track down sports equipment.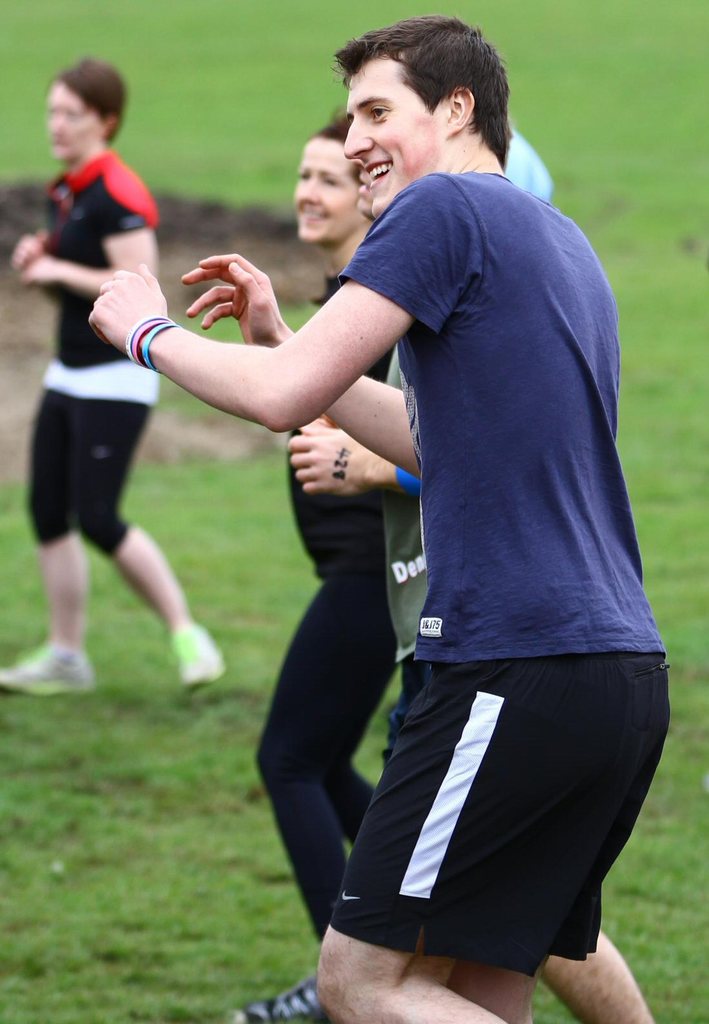
Tracked to [left=0, top=634, right=96, bottom=695].
